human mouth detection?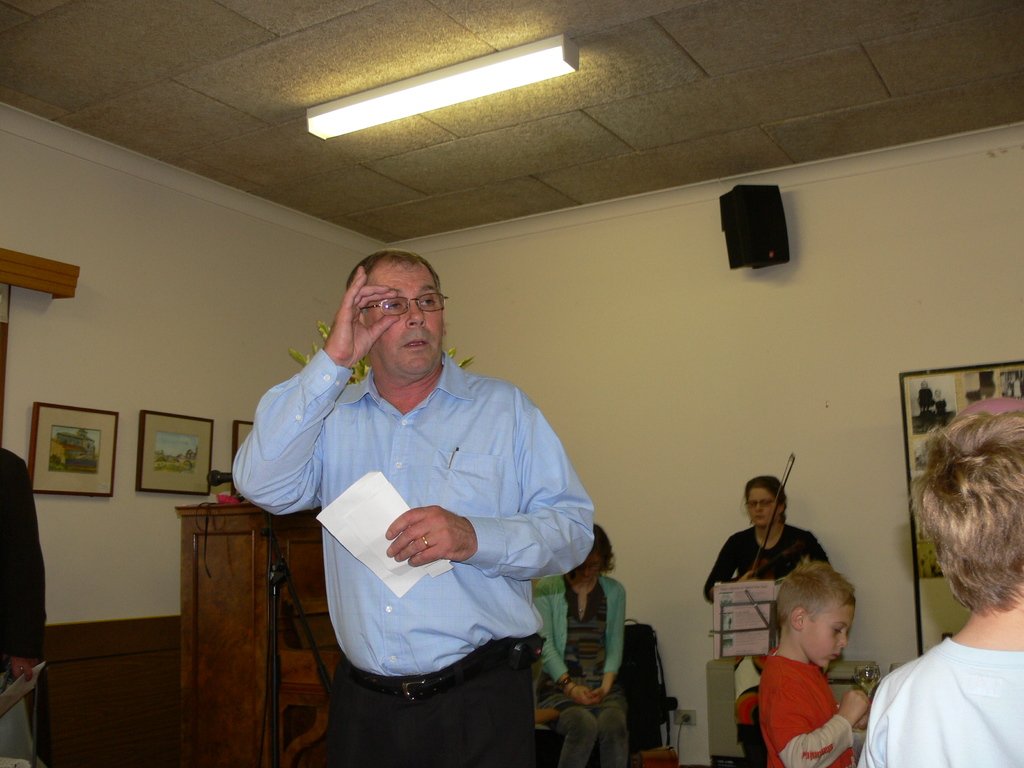
pyautogui.locateOnScreen(753, 515, 767, 520)
